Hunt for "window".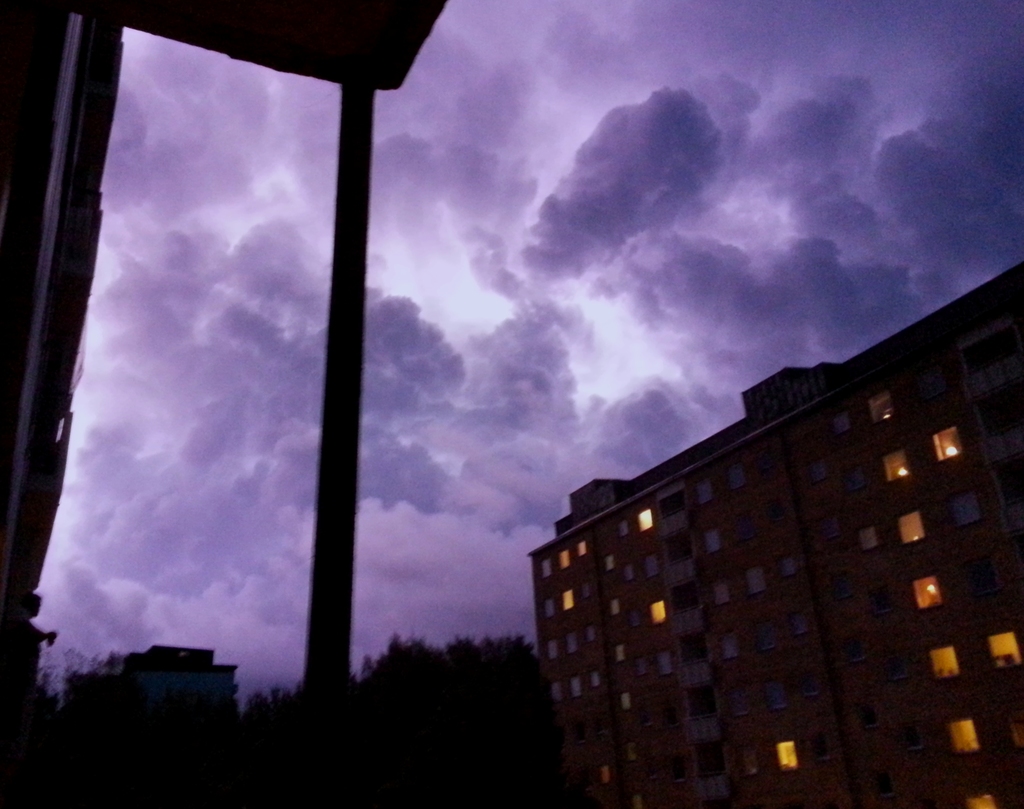
Hunted down at [x1=613, y1=644, x2=621, y2=662].
